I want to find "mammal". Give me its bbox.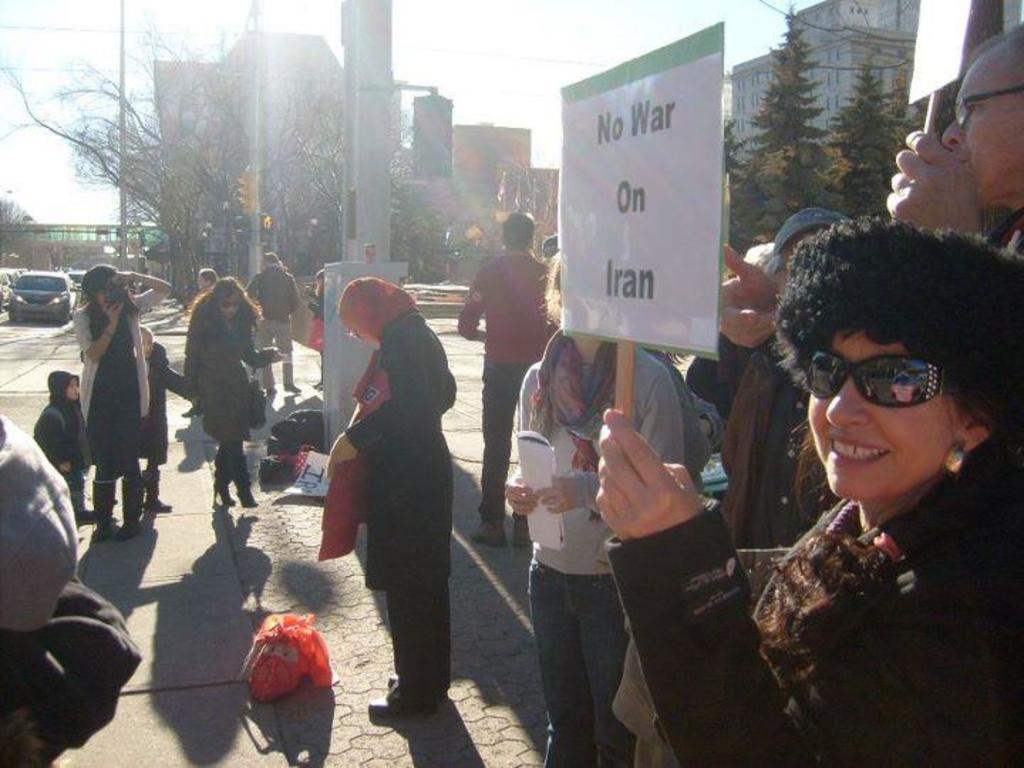
{"left": 193, "top": 267, "right": 216, "bottom": 296}.
